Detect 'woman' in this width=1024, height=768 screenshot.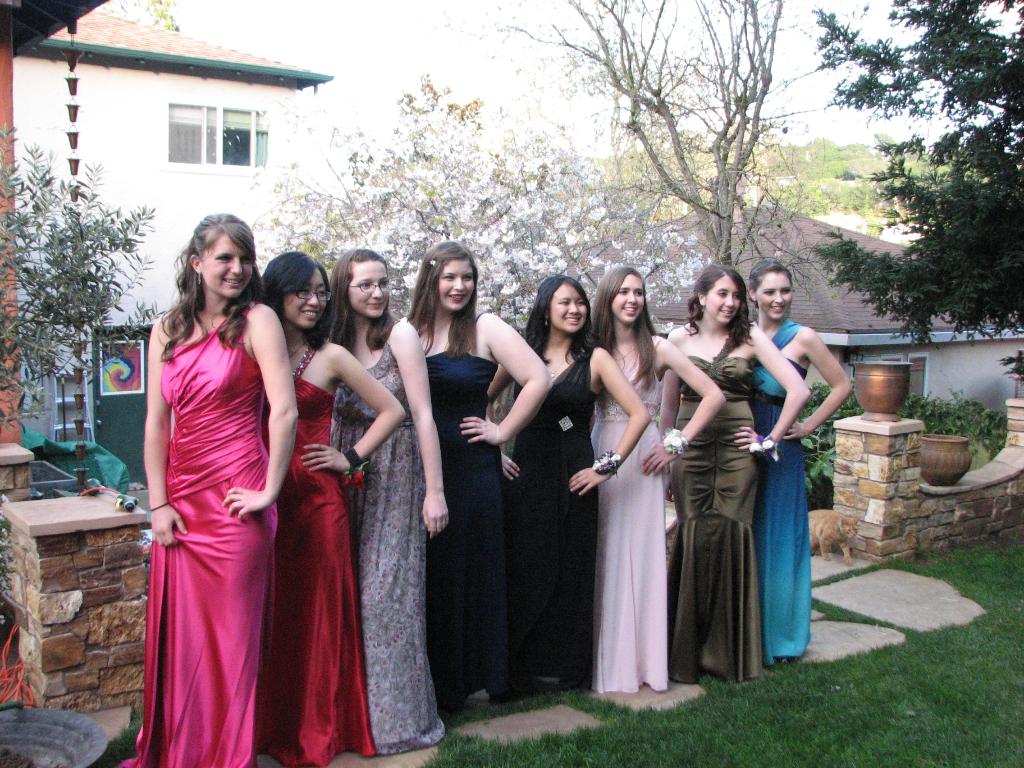
Detection: {"left": 250, "top": 242, "right": 410, "bottom": 764}.
